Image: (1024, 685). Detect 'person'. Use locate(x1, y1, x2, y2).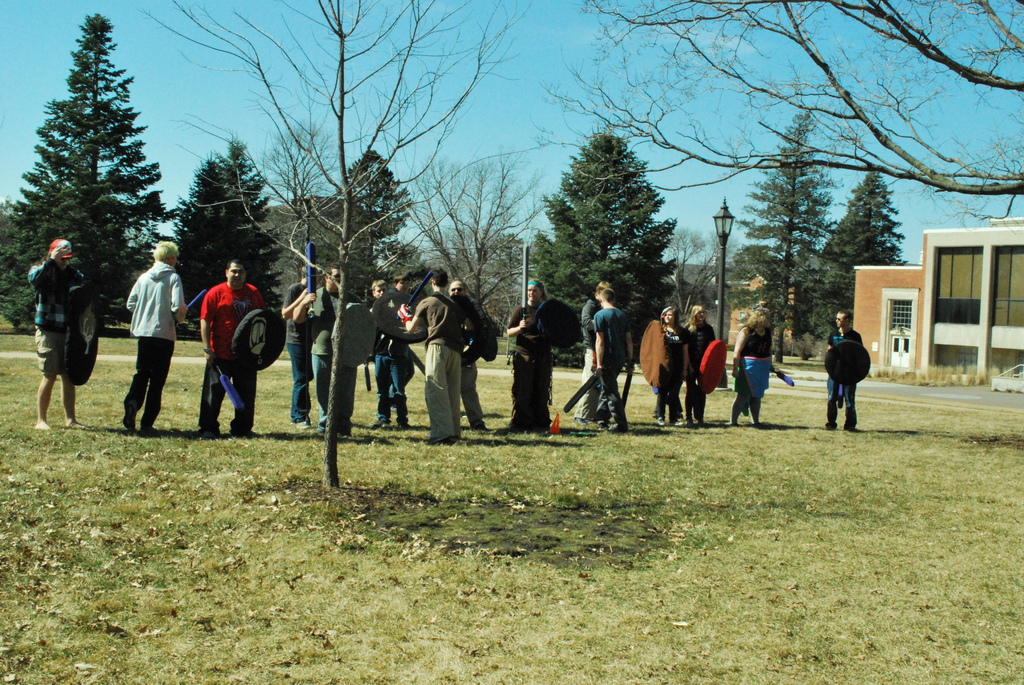
locate(291, 262, 361, 439).
